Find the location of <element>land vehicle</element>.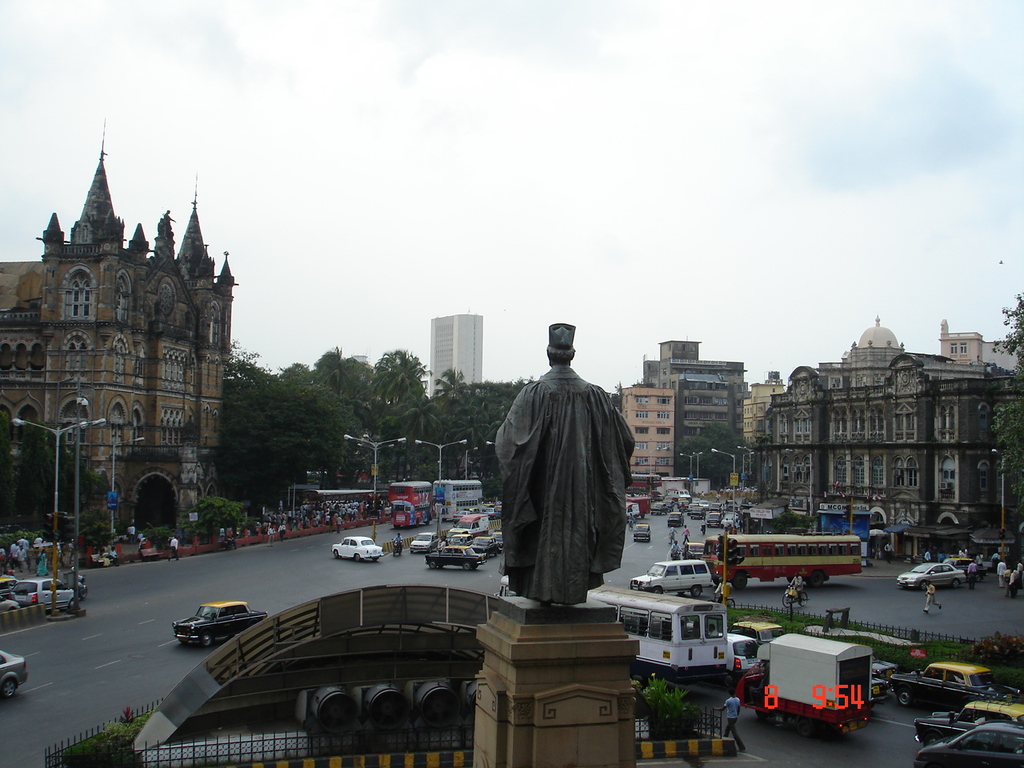
Location: box=[0, 647, 30, 701].
